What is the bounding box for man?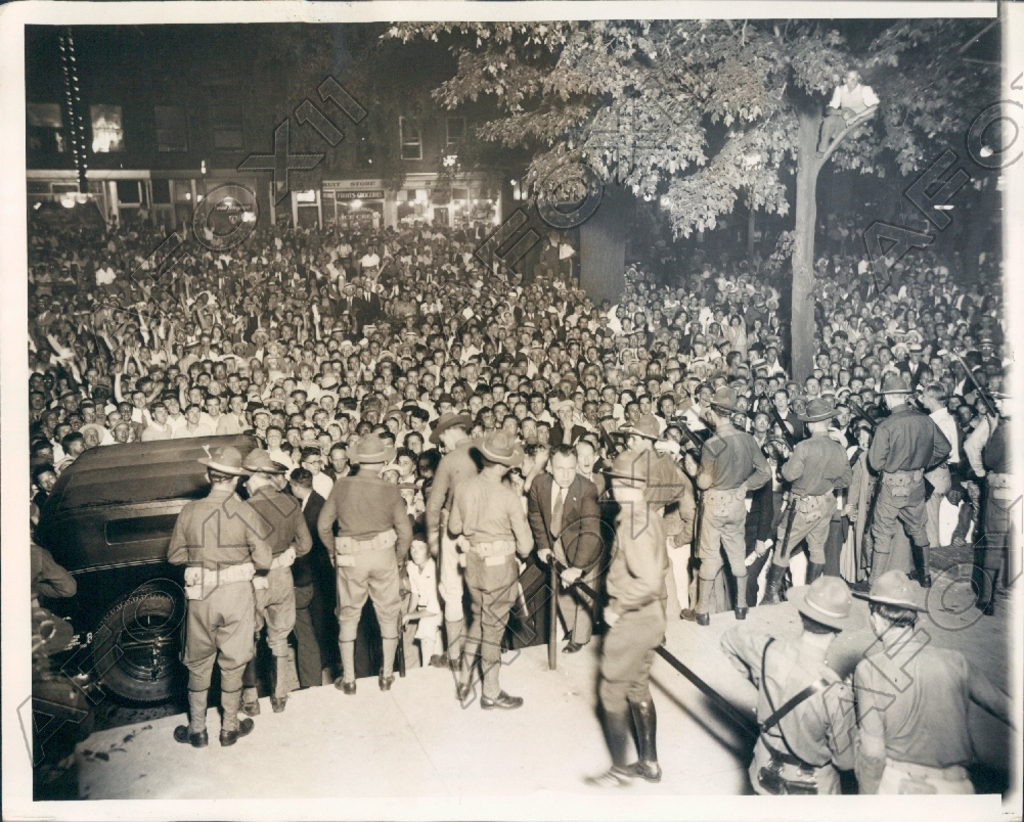
region(425, 415, 481, 666).
